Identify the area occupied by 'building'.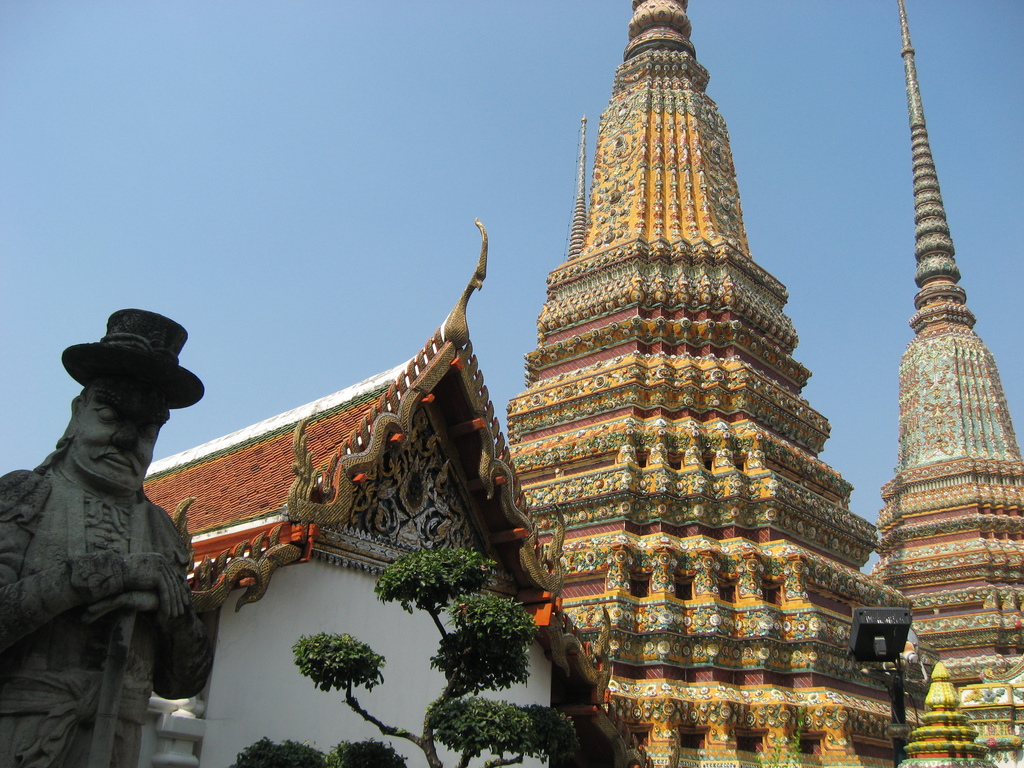
Area: region(138, 220, 700, 765).
